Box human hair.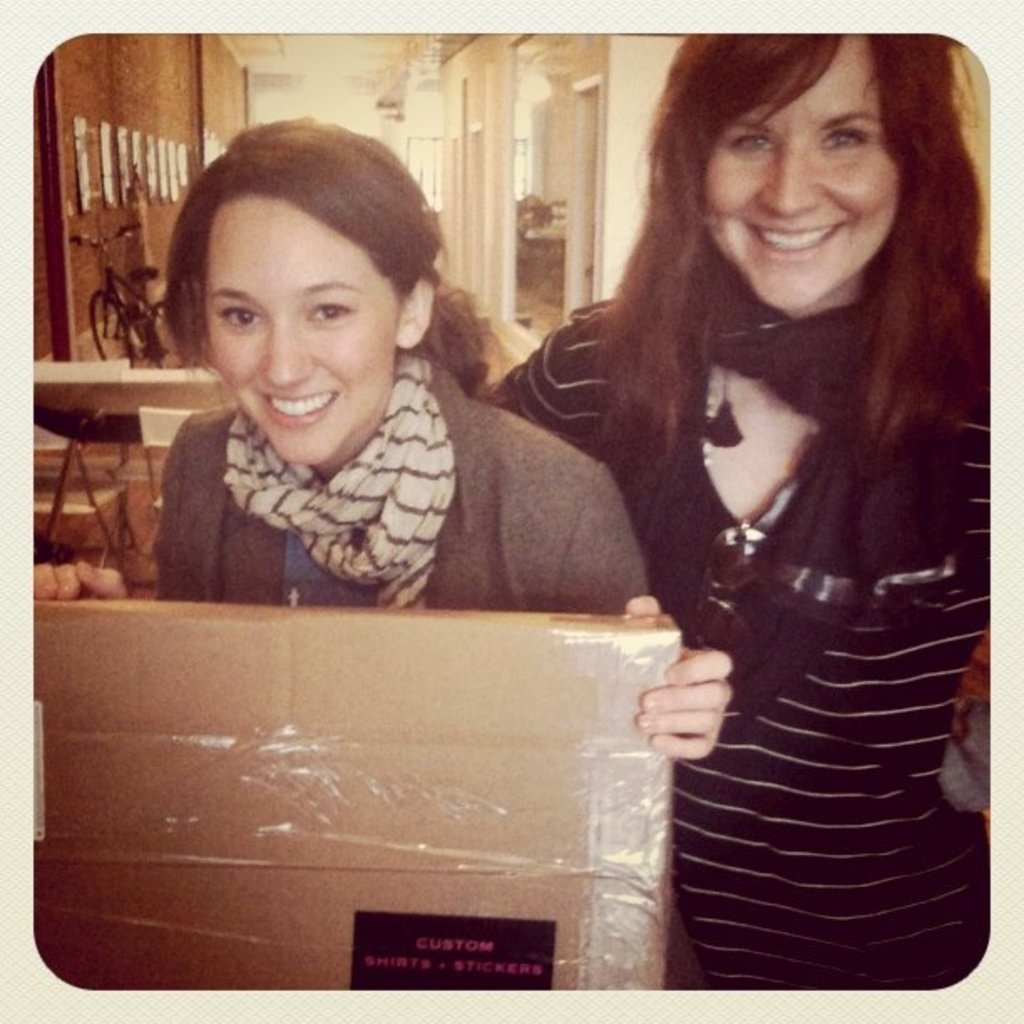
BBox(161, 117, 502, 395).
